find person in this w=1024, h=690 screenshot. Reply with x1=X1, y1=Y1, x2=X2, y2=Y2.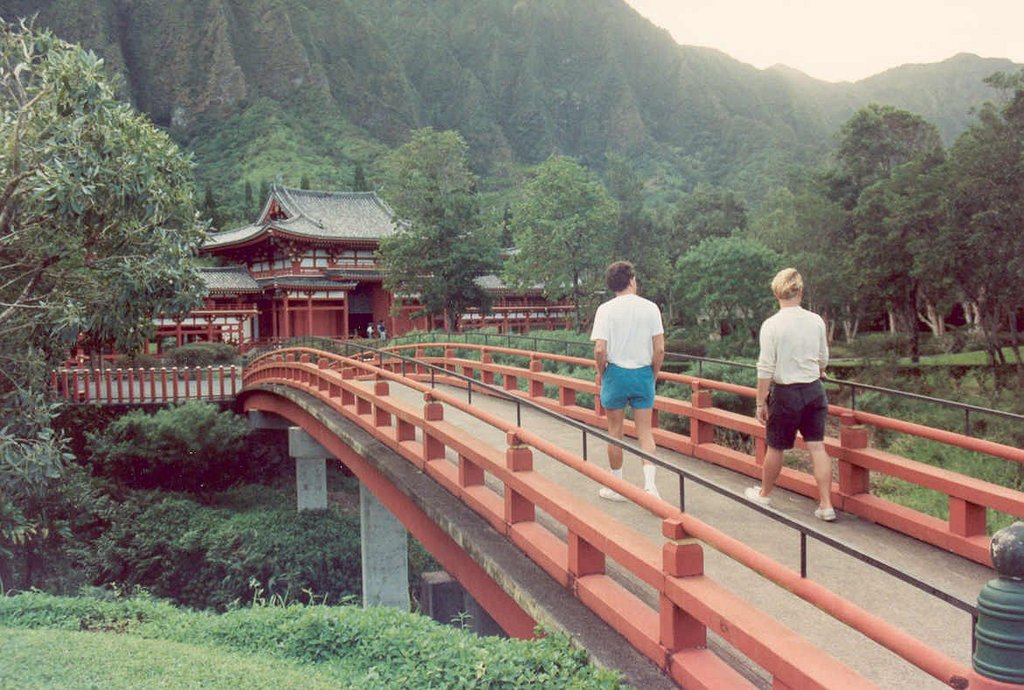
x1=765, y1=257, x2=854, y2=517.
